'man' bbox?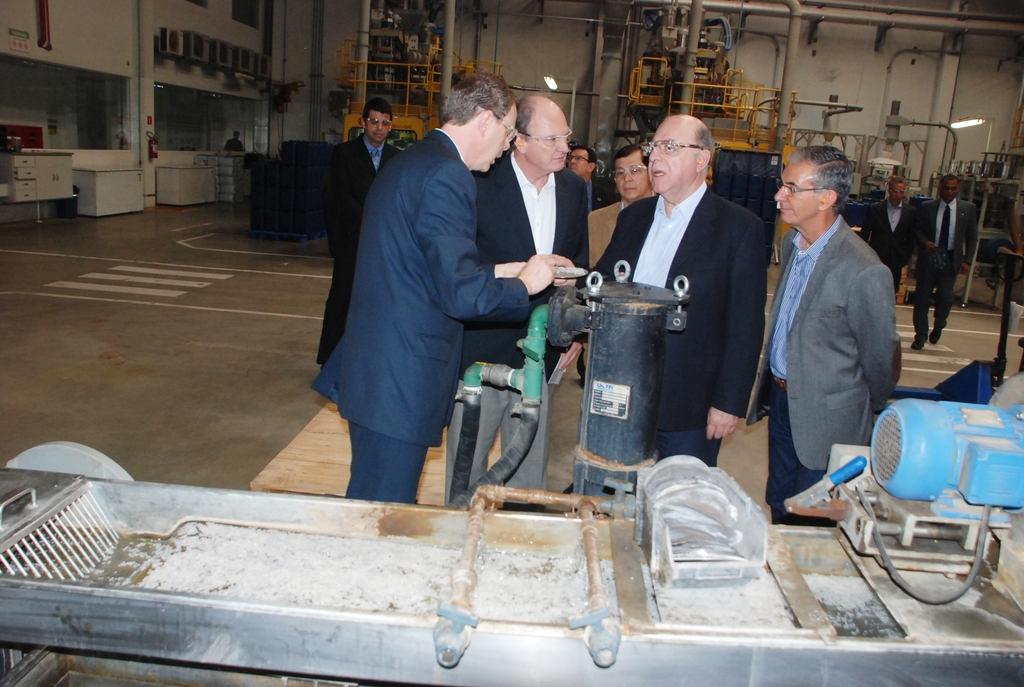
{"x1": 308, "y1": 97, "x2": 401, "y2": 373}
